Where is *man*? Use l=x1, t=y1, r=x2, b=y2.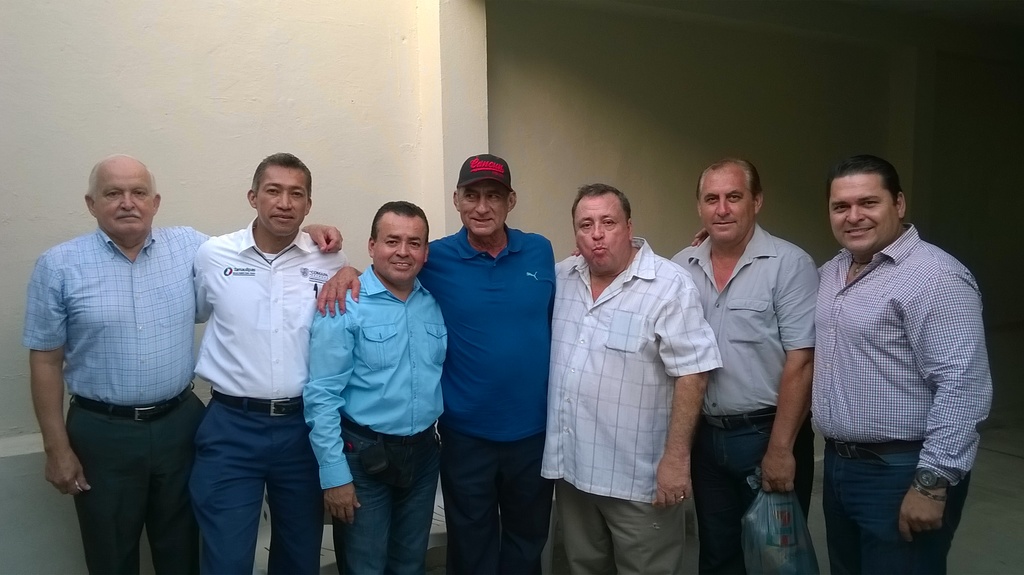
l=535, t=184, r=720, b=569.
